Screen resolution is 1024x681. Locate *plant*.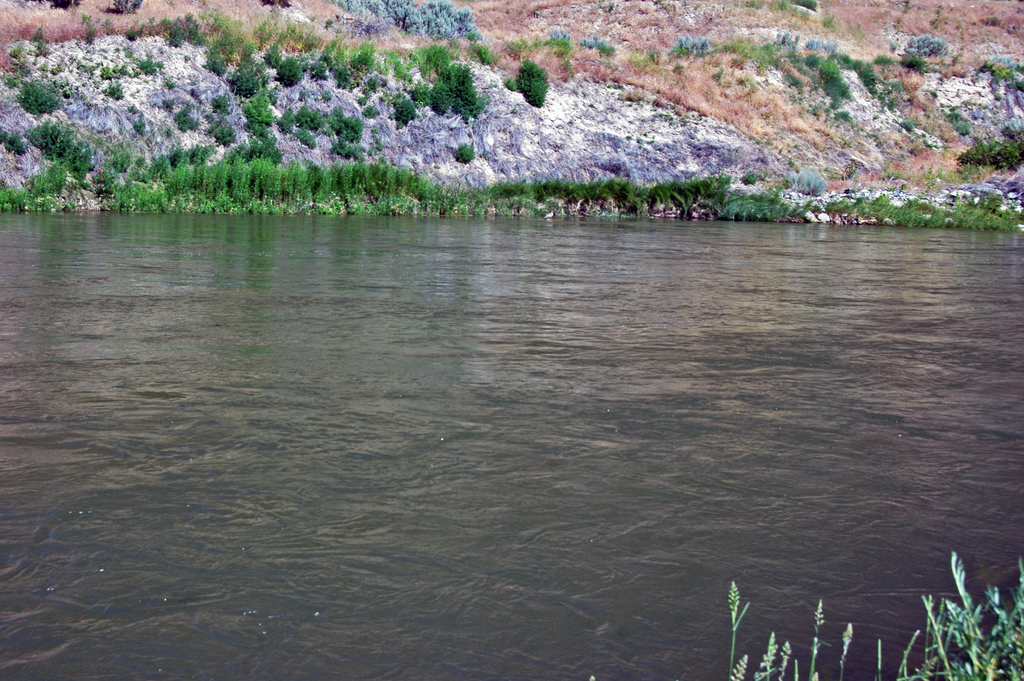
select_region(104, 77, 122, 101).
